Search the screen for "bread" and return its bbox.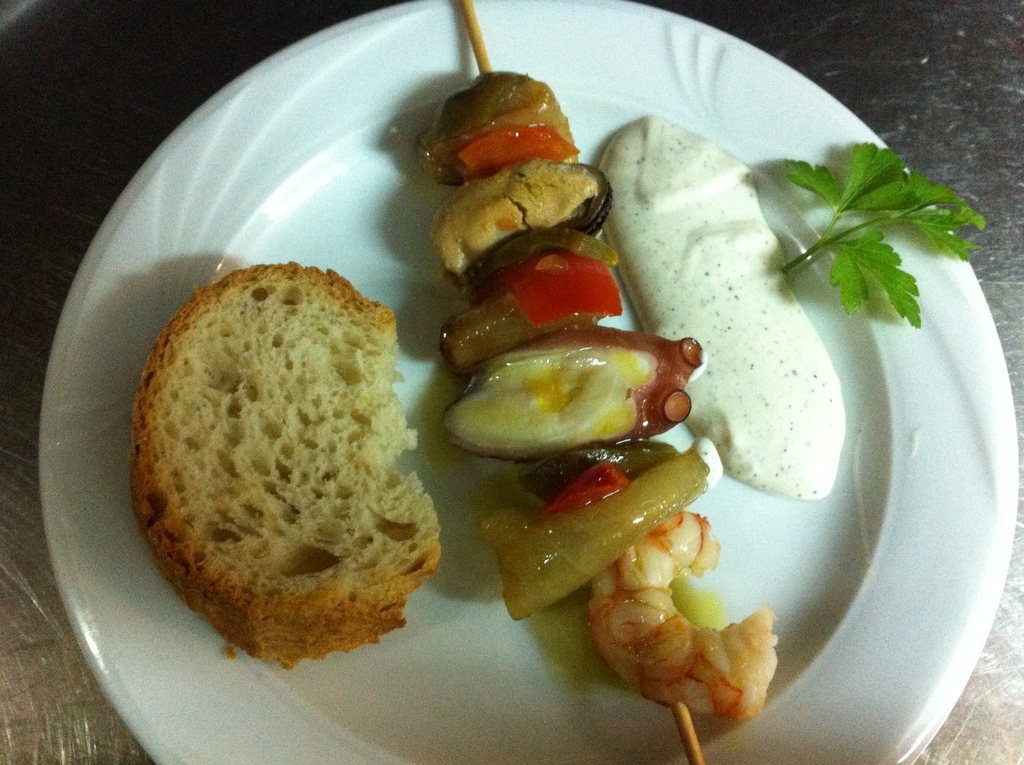
Found: left=124, top=258, right=428, bottom=669.
